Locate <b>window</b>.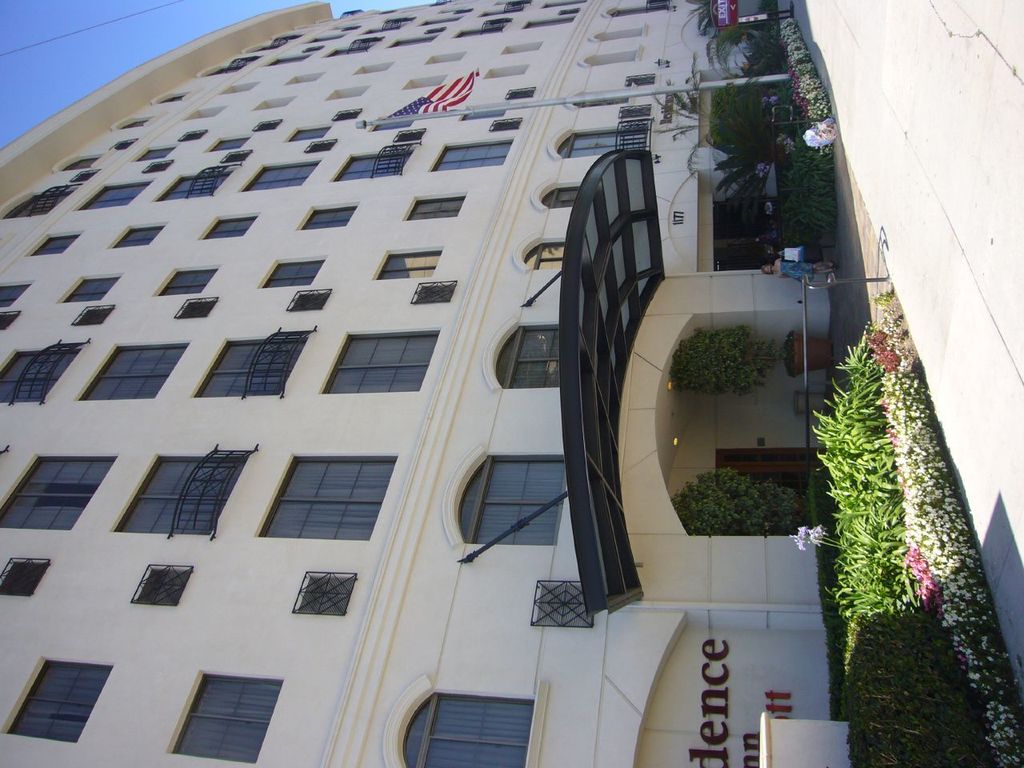
Bounding box: {"x1": 462, "y1": 106, "x2": 506, "y2": 120}.
